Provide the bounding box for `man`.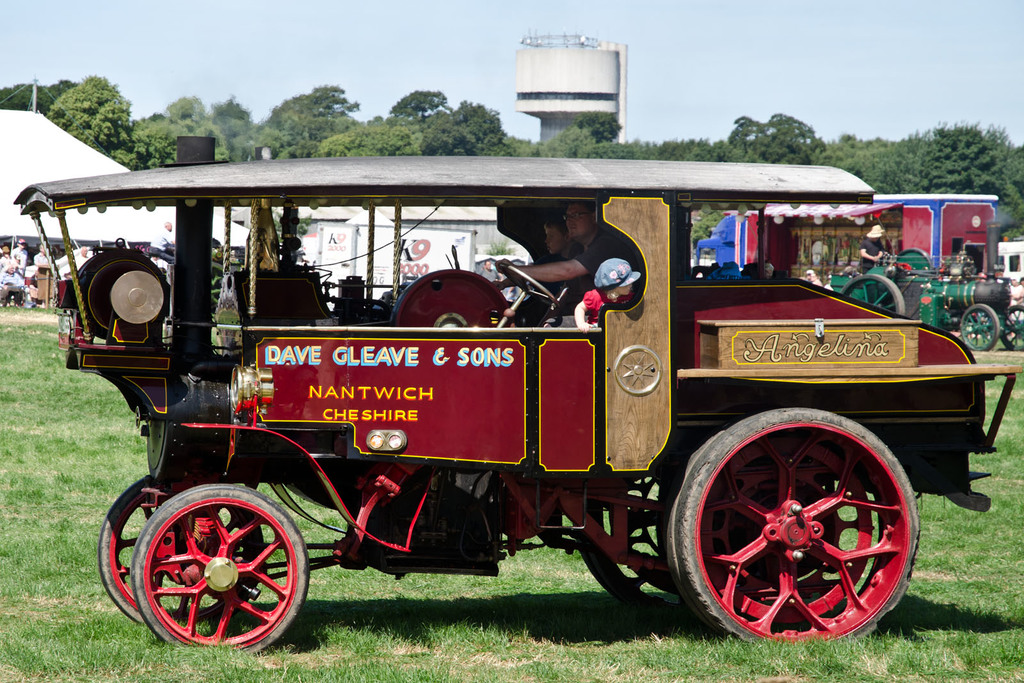
select_region(494, 201, 637, 325).
